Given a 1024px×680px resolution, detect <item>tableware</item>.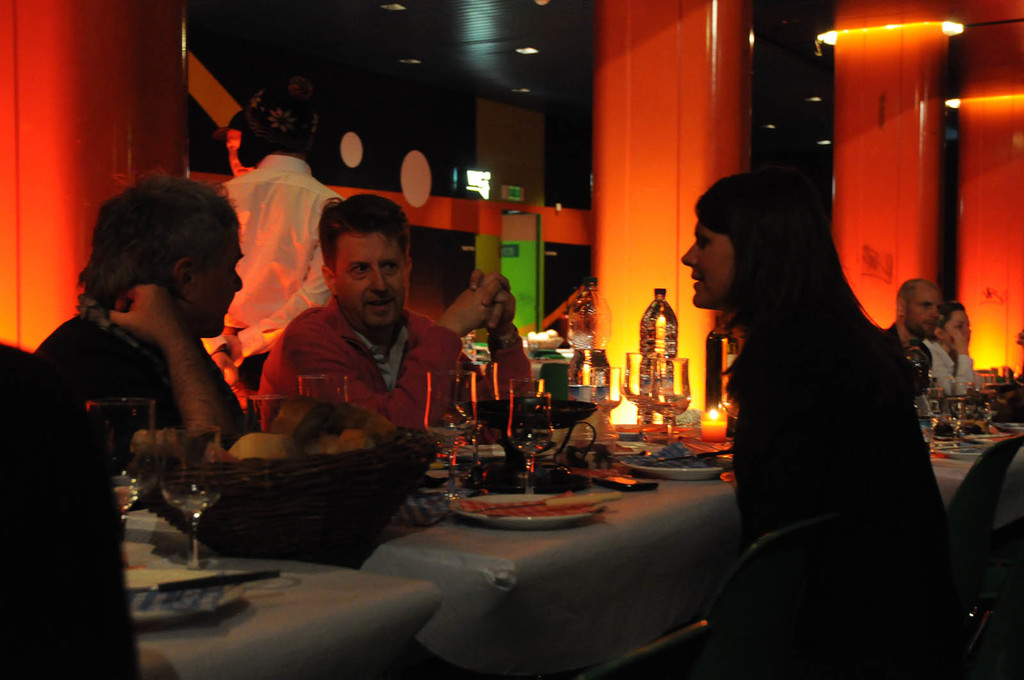
Rect(621, 349, 651, 445).
